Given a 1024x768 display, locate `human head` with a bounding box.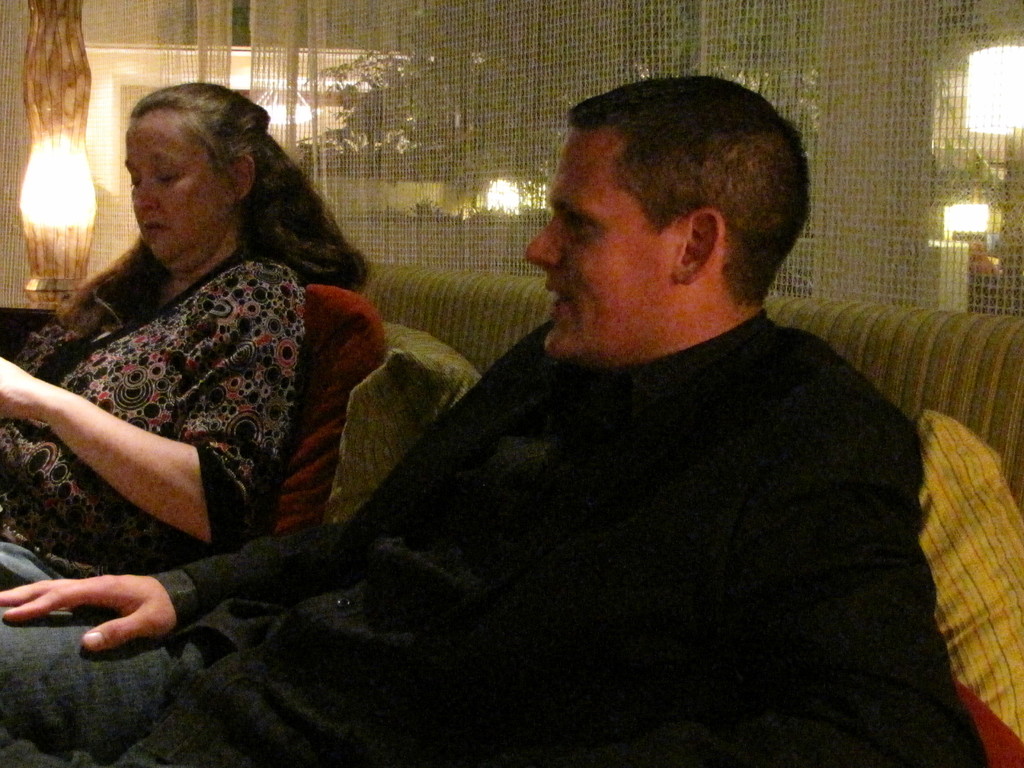
Located: <region>525, 77, 815, 362</region>.
